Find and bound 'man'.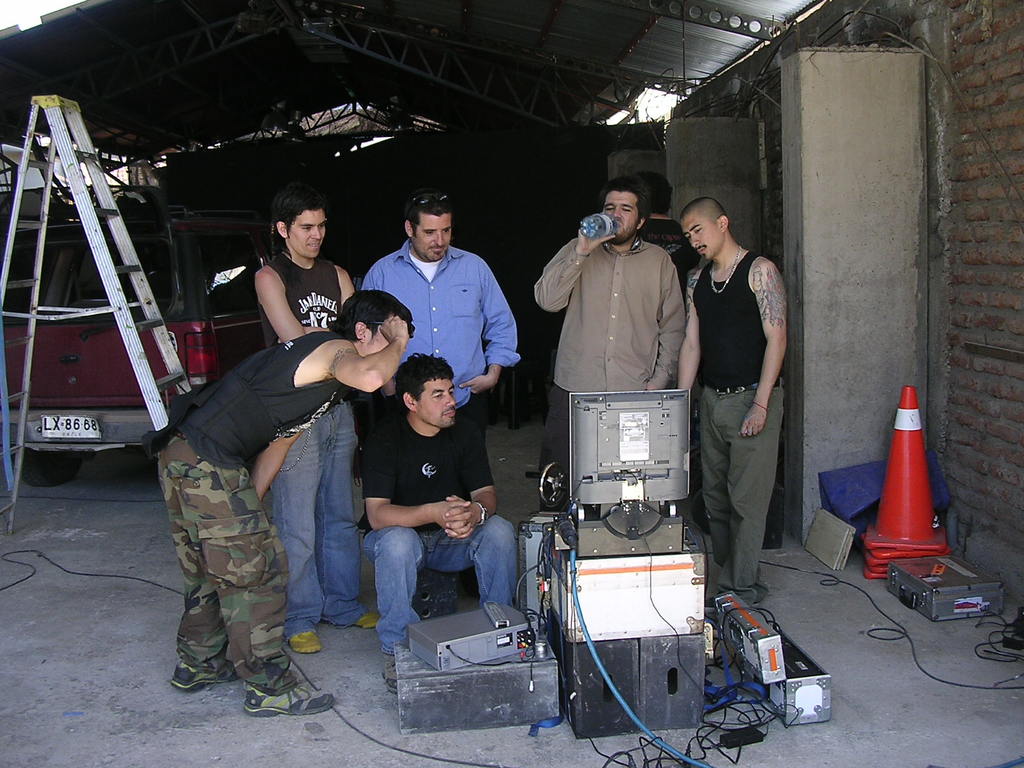
Bound: detection(535, 172, 692, 525).
